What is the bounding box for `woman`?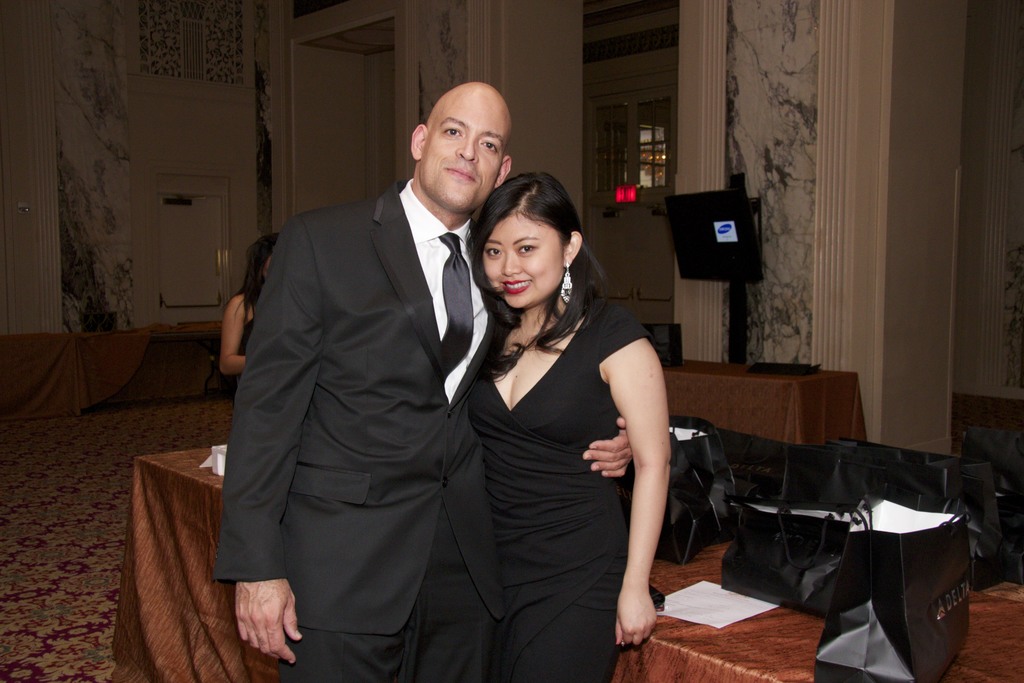
BBox(429, 152, 667, 669).
